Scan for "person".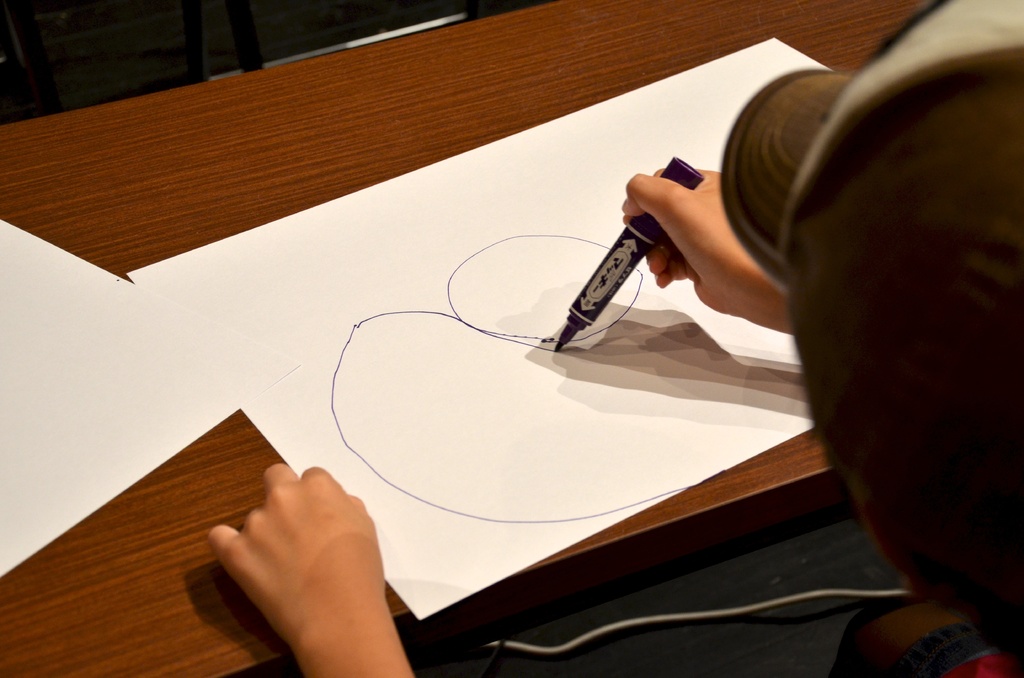
Scan result: l=202, t=0, r=1023, b=677.
